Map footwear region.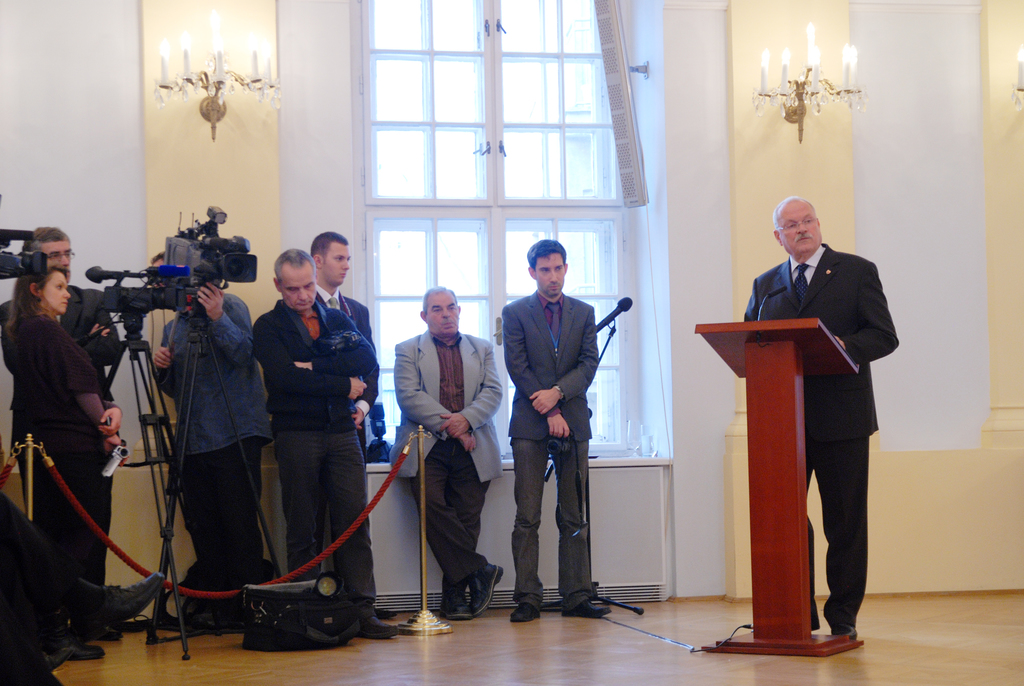
Mapped to <region>510, 595, 543, 621</region>.
